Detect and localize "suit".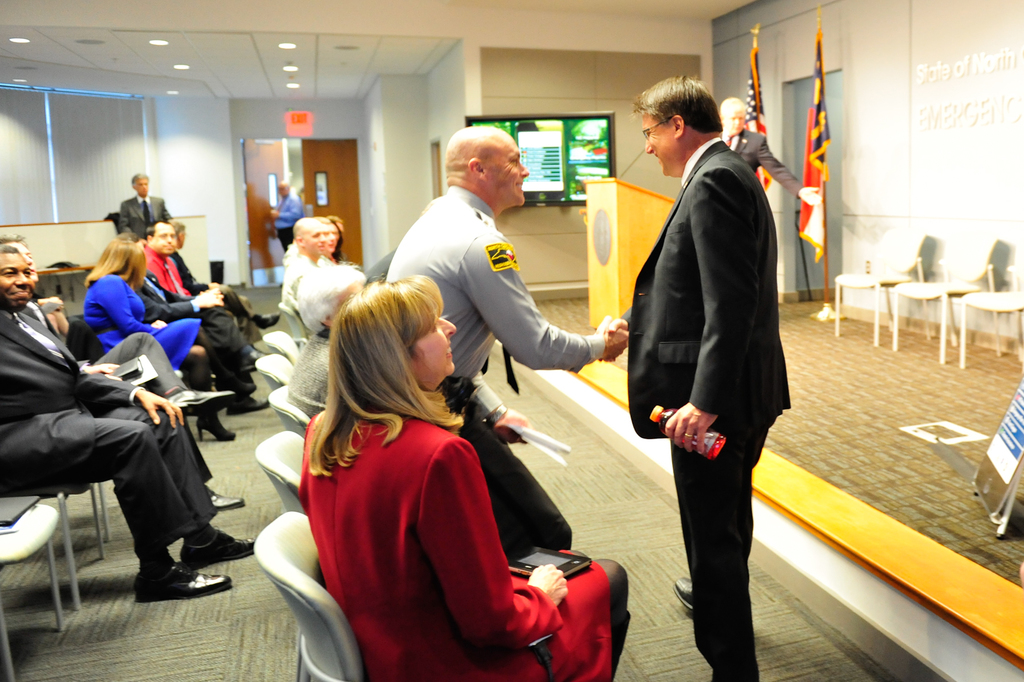
Localized at (x1=117, y1=192, x2=175, y2=244).
